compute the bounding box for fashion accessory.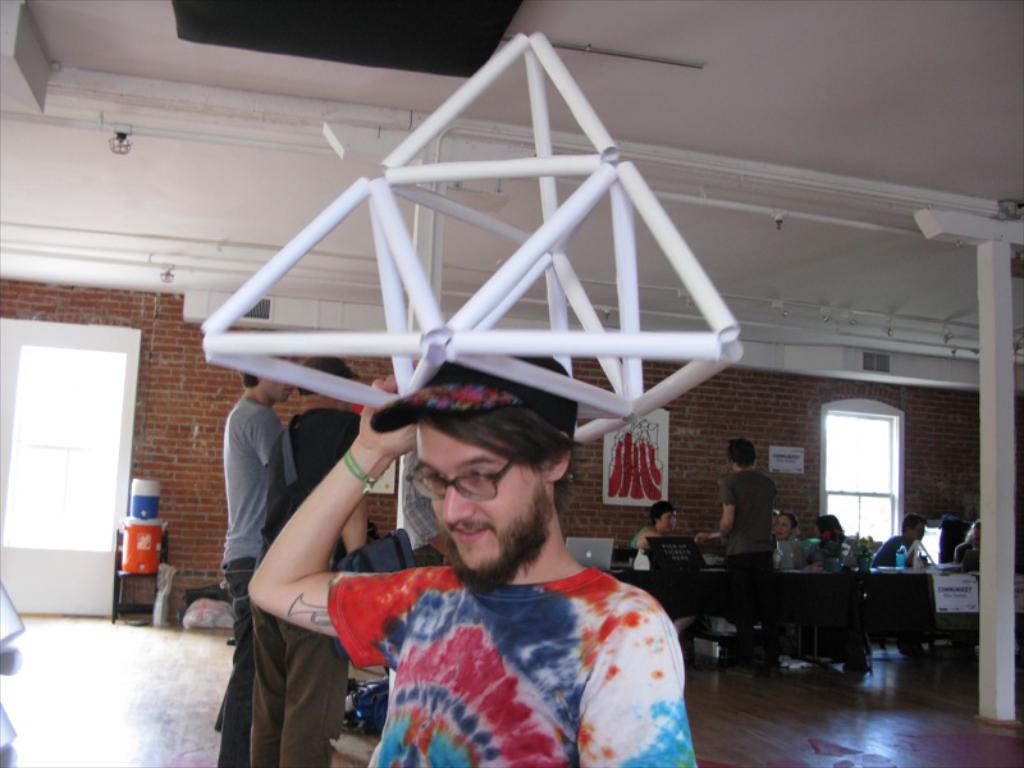
(left=366, top=352, right=580, bottom=433).
